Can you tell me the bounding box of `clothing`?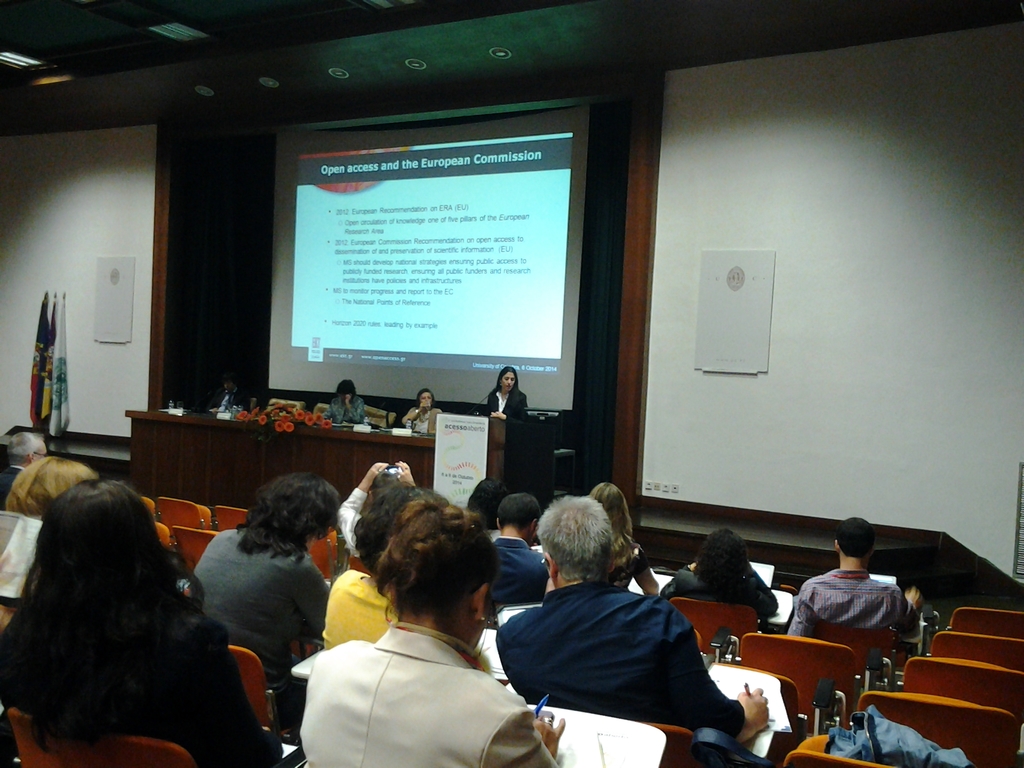
l=402, t=401, r=442, b=438.
